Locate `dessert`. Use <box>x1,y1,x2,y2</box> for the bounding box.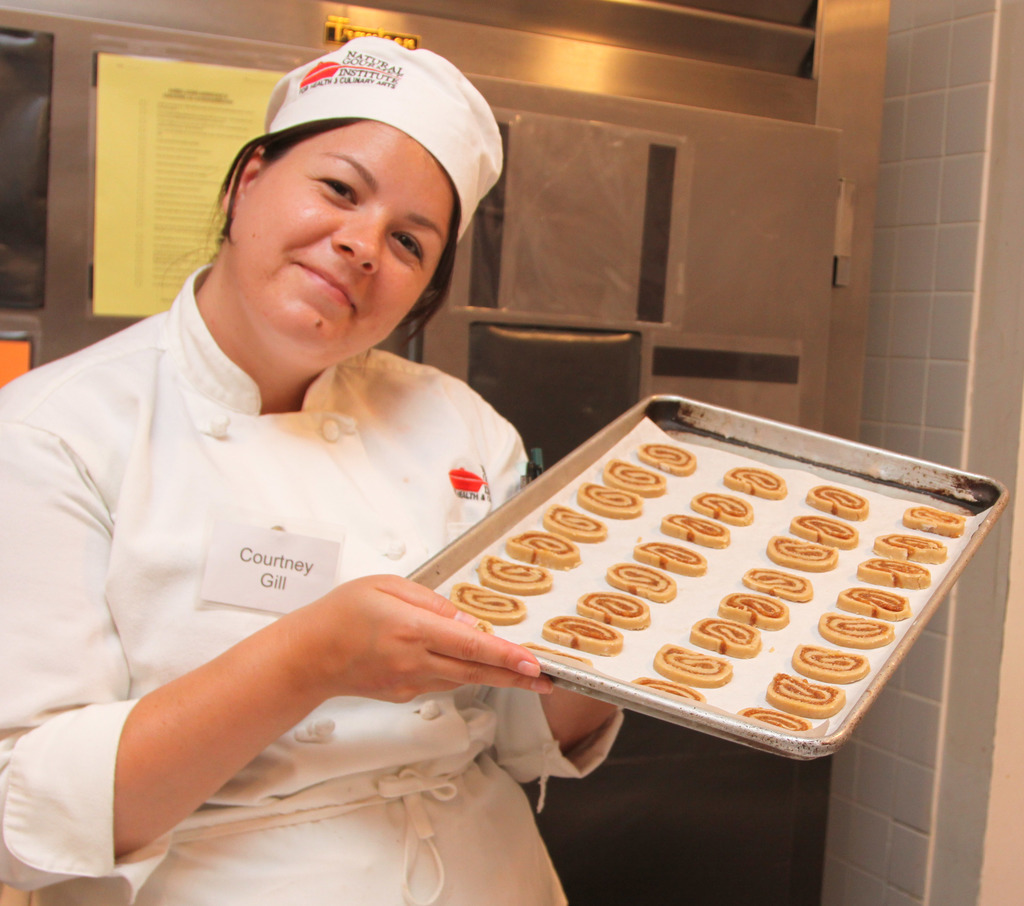
<box>896,510,968,534</box>.
